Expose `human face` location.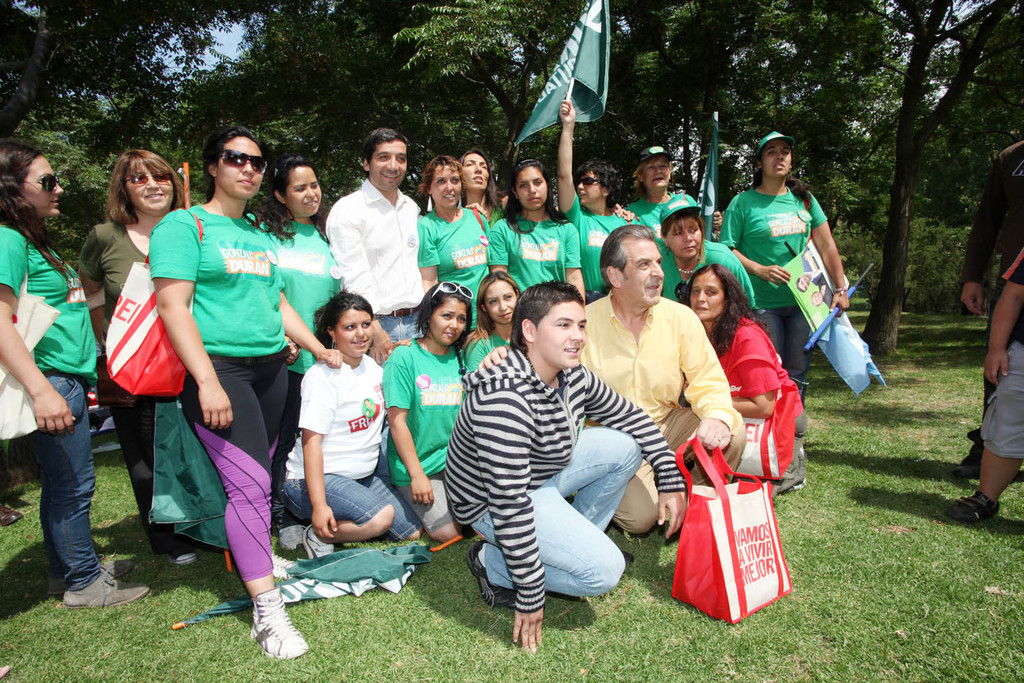
Exposed at (x1=214, y1=137, x2=262, y2=199).
